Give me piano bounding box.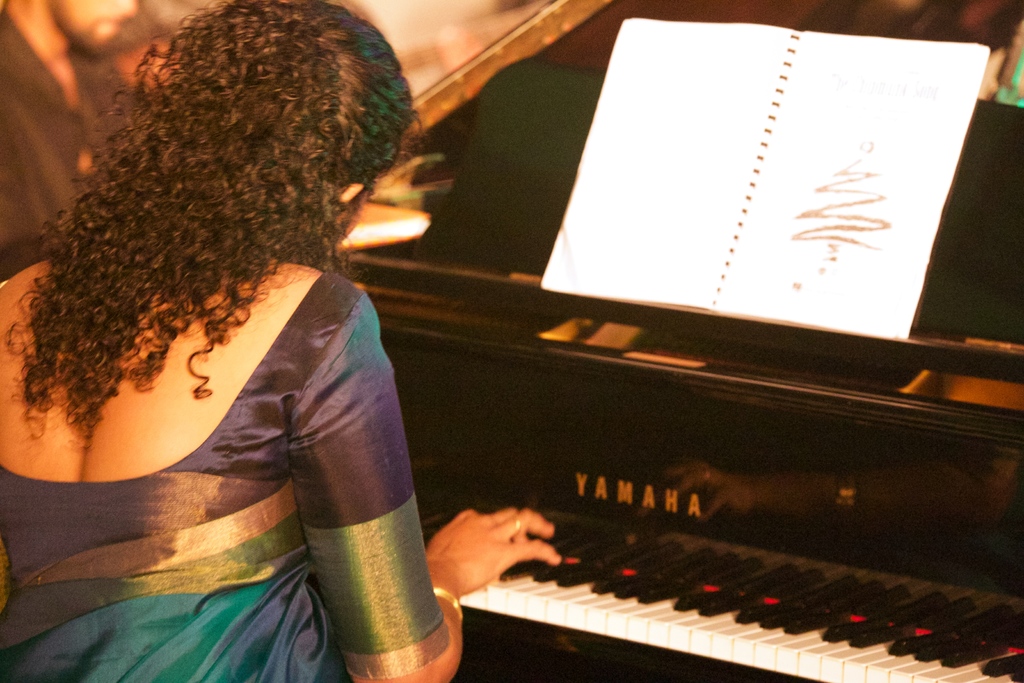
294 76 1021 682.
